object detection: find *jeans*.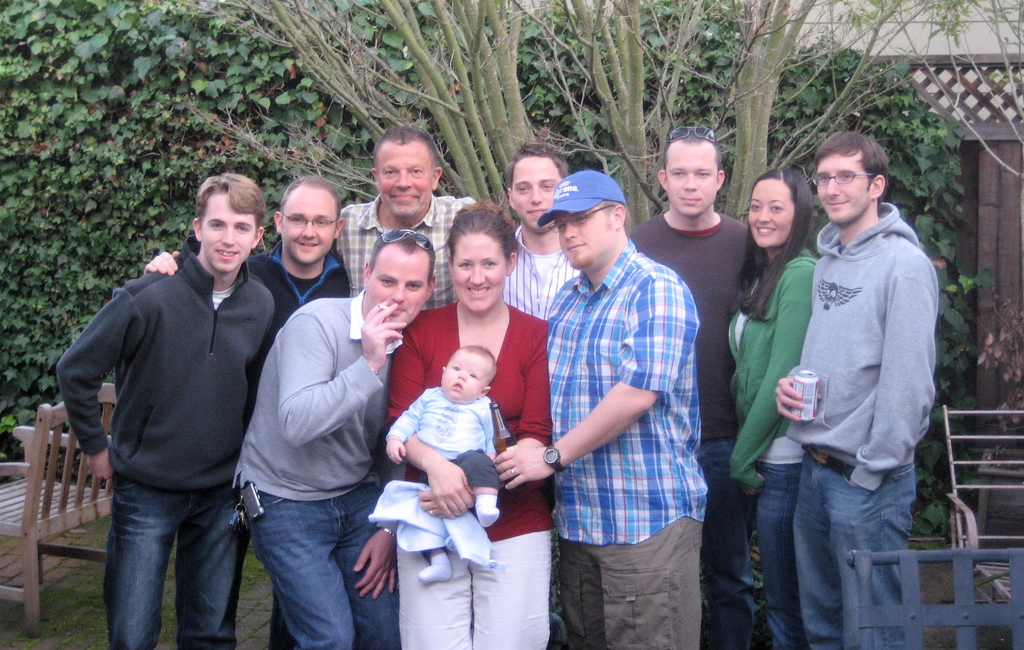
(758, 465, 810, 649).
